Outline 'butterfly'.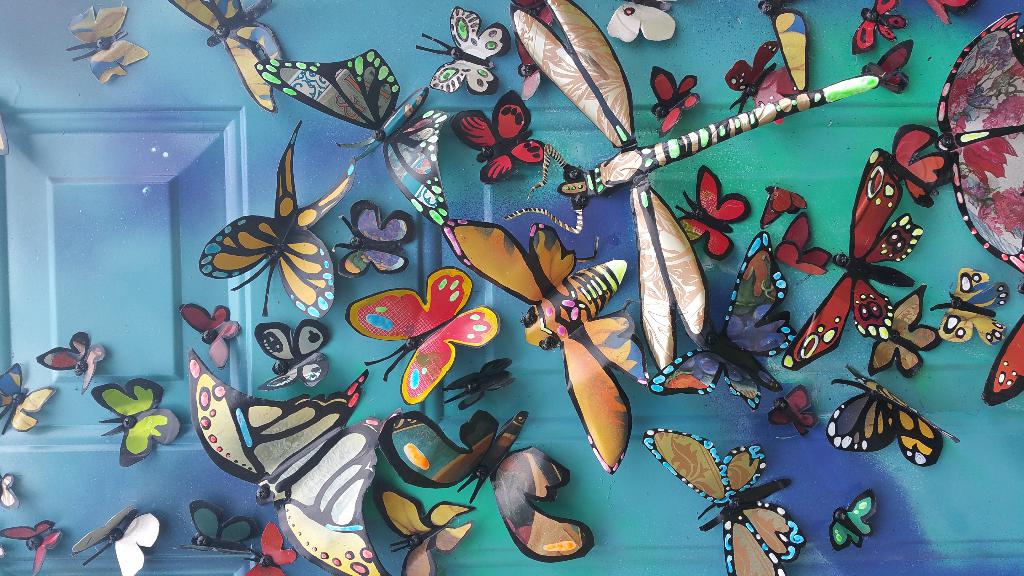
Outline: 760/189/803/226.
